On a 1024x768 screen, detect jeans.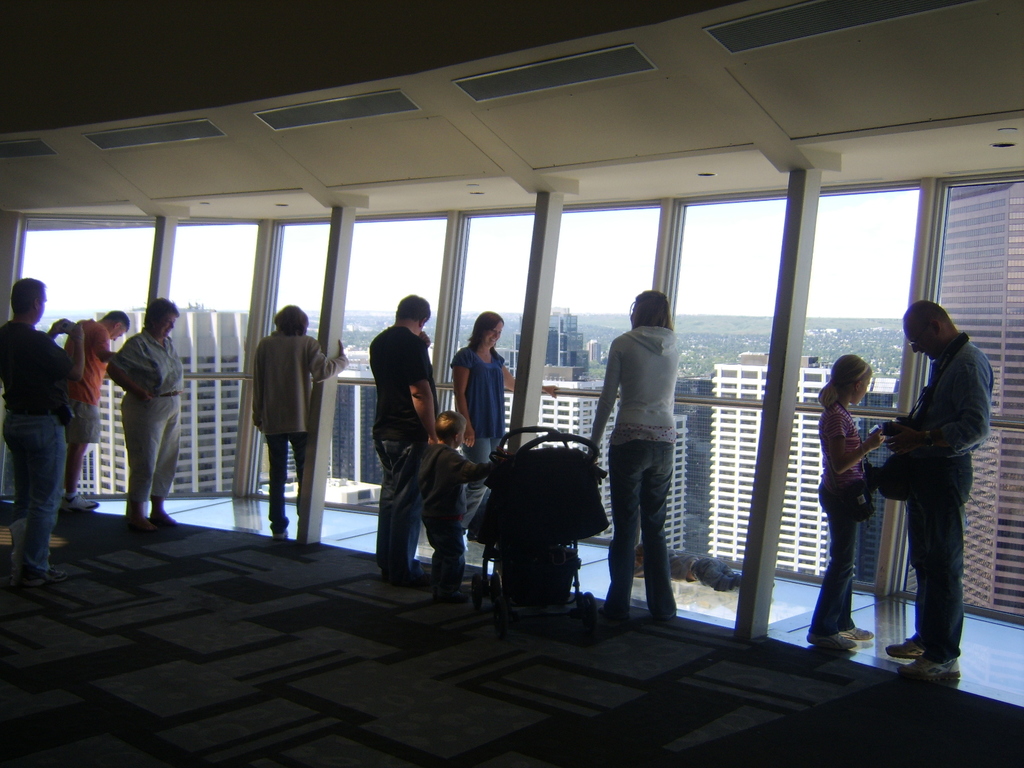
crop(796, 511, 862, 632).
